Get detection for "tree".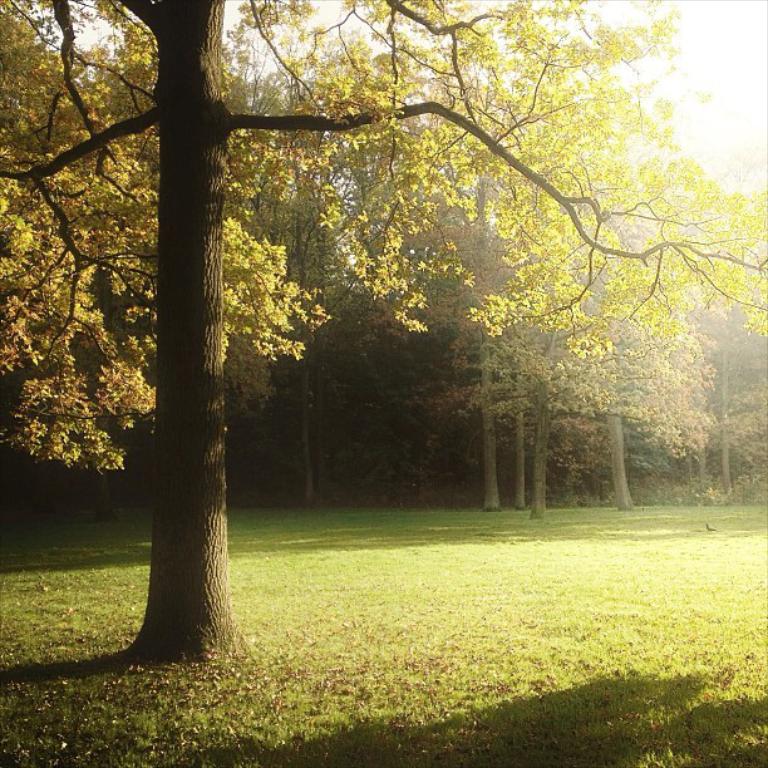
Detection: 513 0 581 515.
